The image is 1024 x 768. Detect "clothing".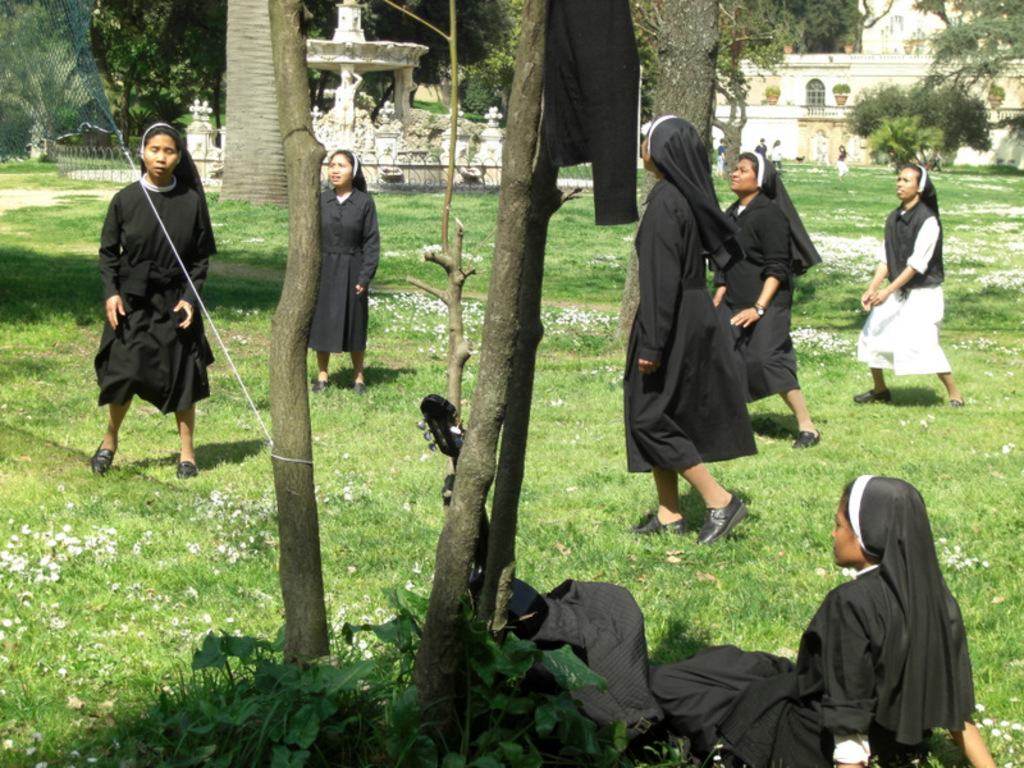
Detection: [544, 0, 640, 229].
